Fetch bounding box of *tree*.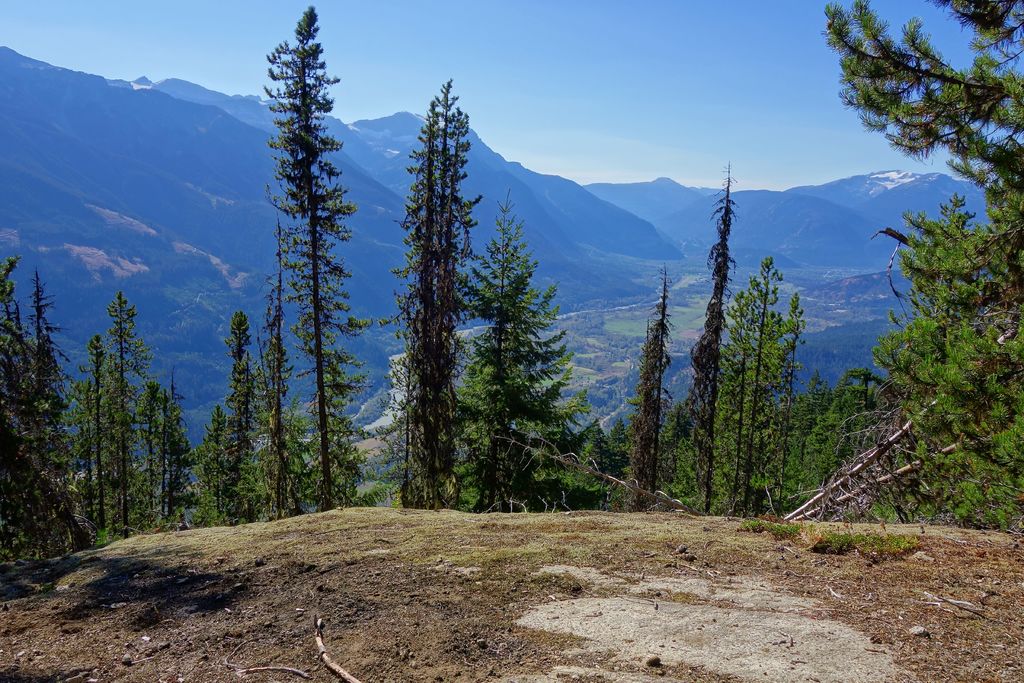
Bbox: BBox(67, 288, 144, 546).
